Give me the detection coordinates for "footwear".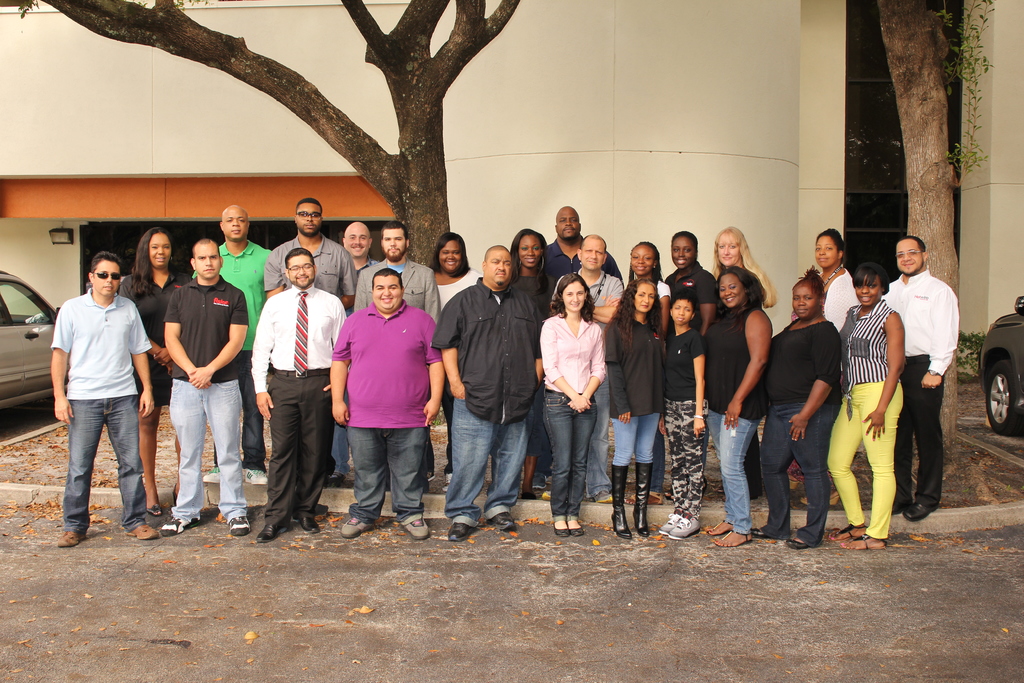
x1=668, y1=516, x2=701, y2=540.
